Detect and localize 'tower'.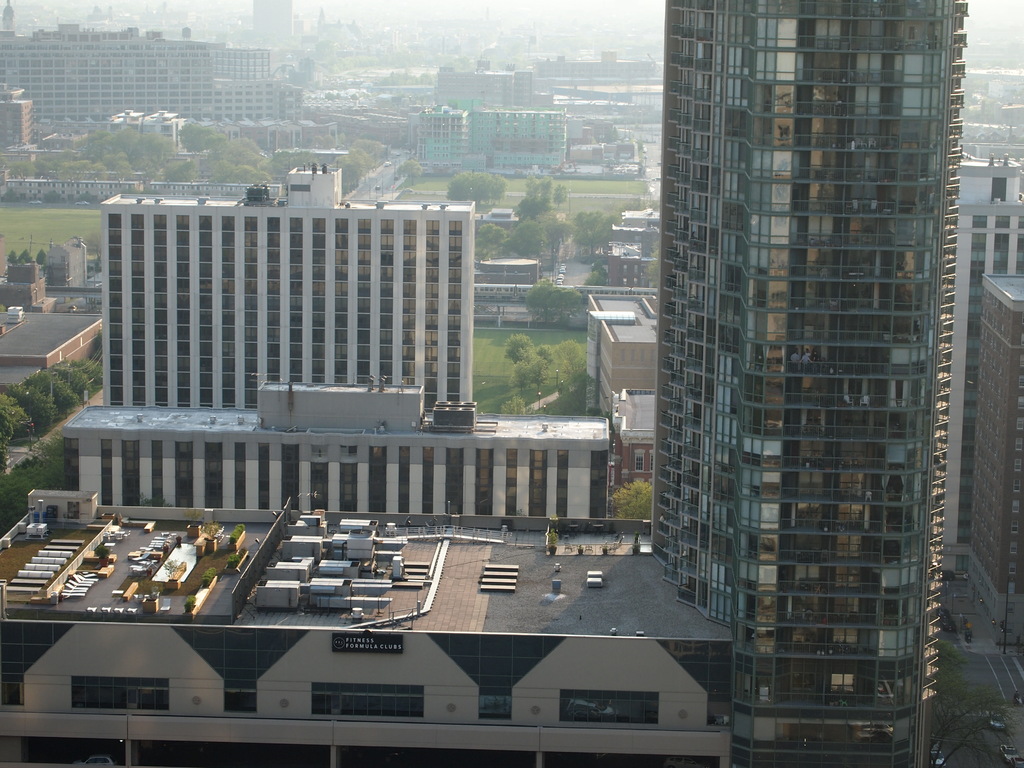
Localized at BBox(642, 0, 941, 767).
